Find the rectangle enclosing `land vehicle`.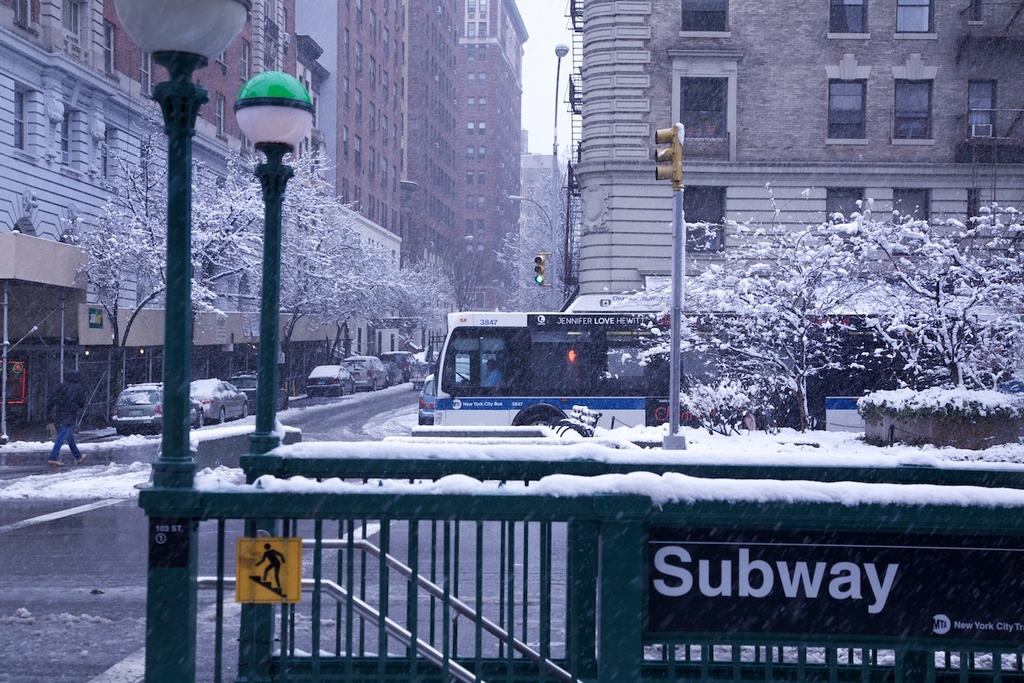
select_region(378, 350, 419, 387).
